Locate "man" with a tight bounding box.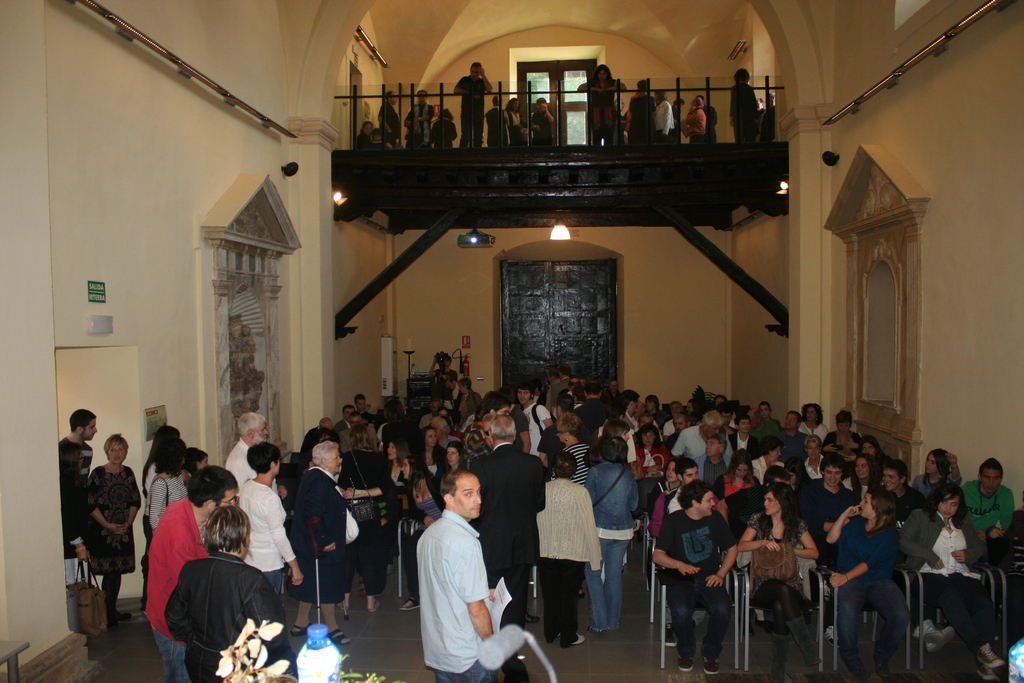
<region>400, 466, 515, 675</region>.
